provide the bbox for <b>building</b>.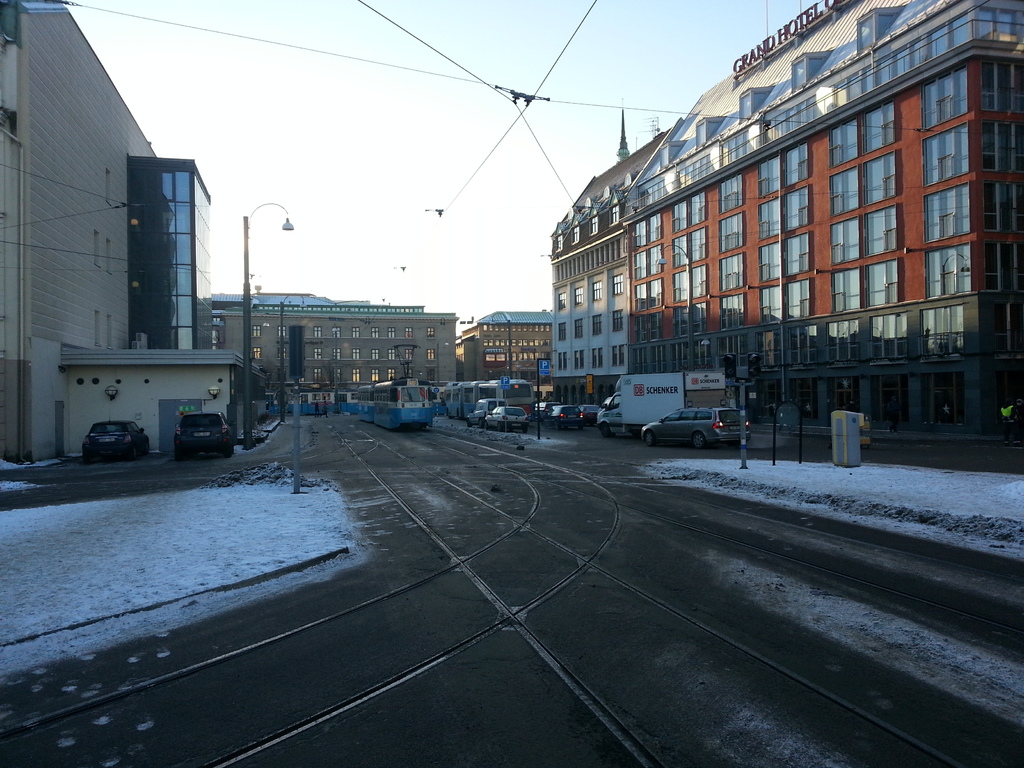
bbox(553, 0, 1023, 435).
